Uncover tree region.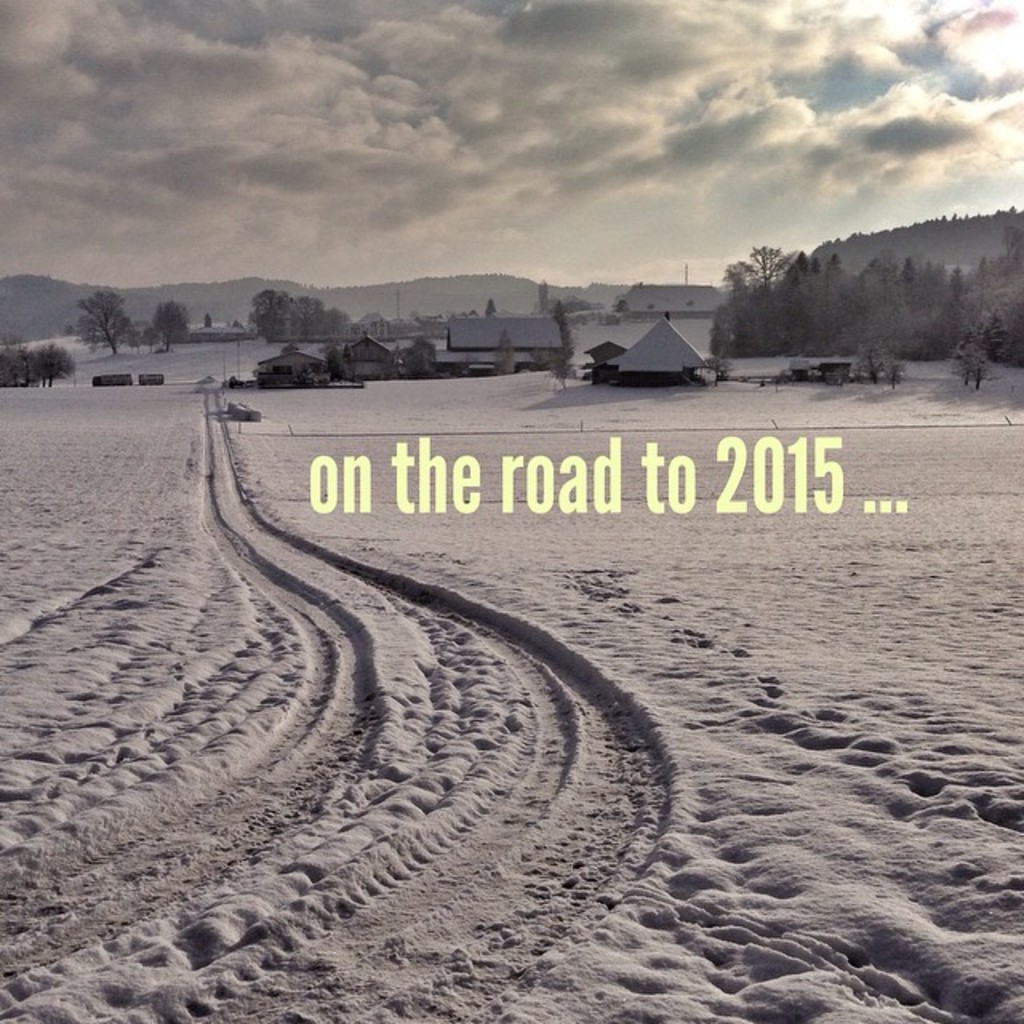
Uncovered: {"x1": 72, "y1": 282, "x2": 138, "y2": 373}.
